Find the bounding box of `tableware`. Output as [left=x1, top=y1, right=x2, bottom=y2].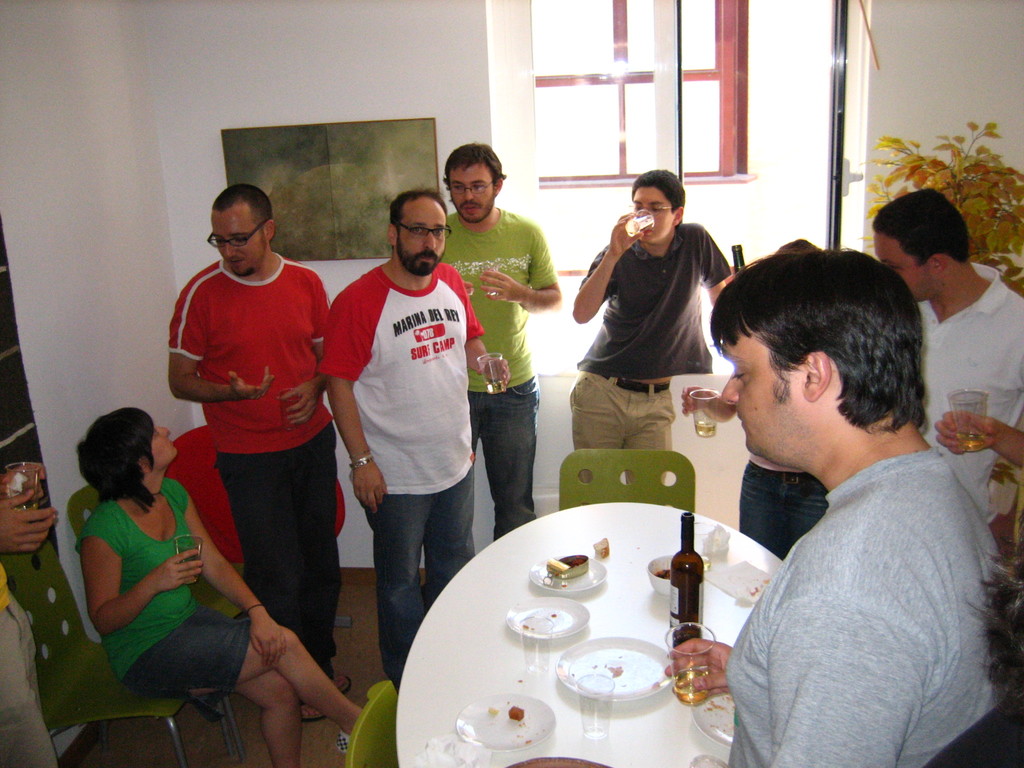
[left=577, top=678, right=611, bottom=741].
